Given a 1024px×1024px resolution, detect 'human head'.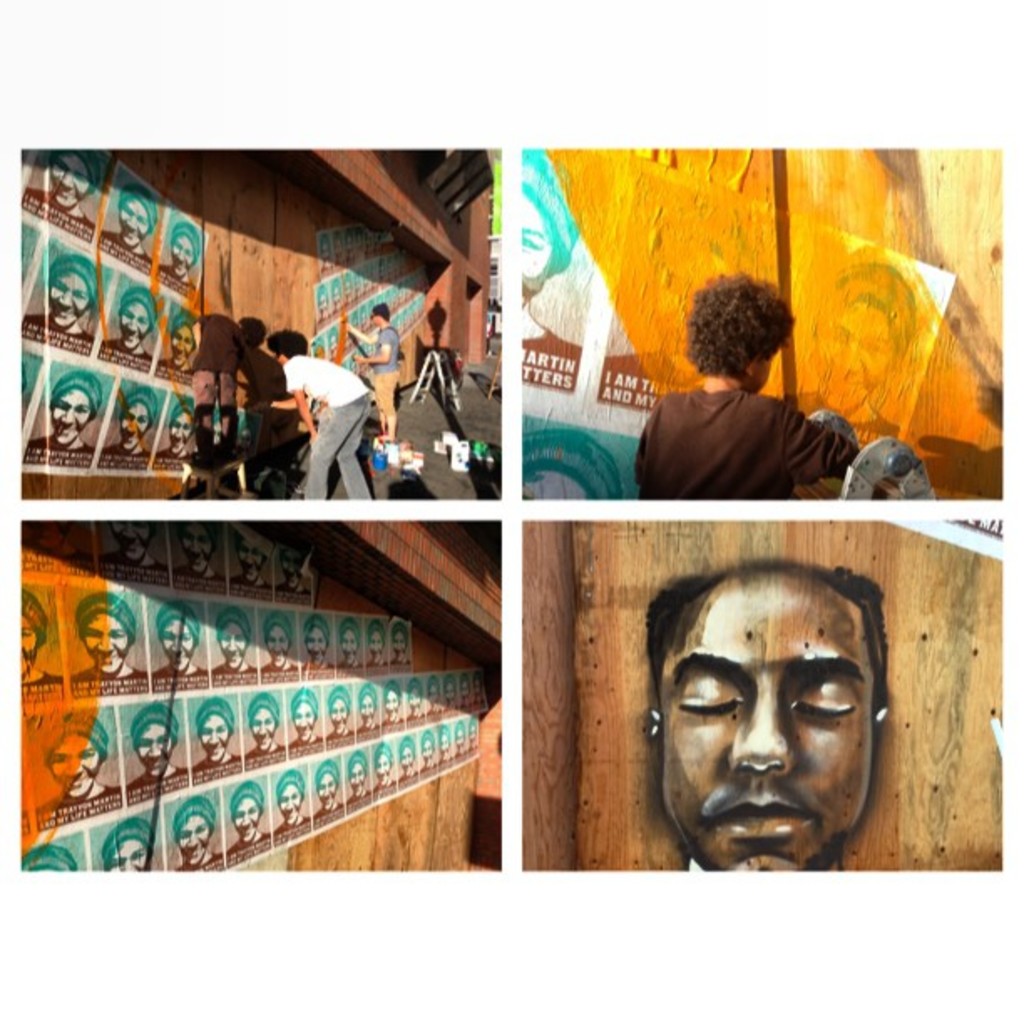
437,726,450,753.
